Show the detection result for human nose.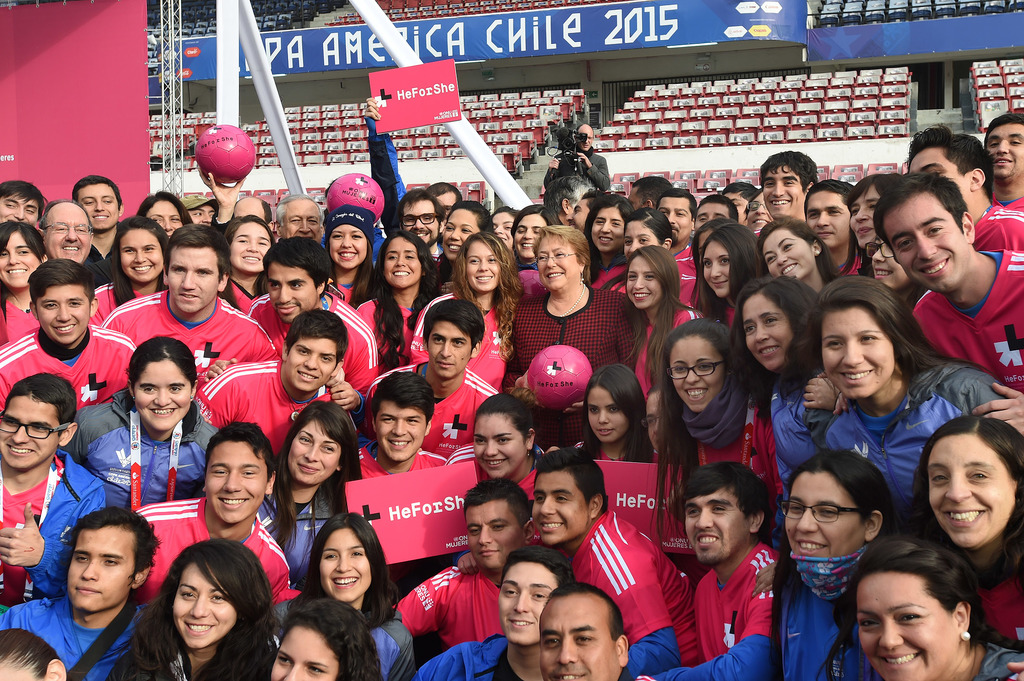
l=5, t=251, r=19, b=264.
